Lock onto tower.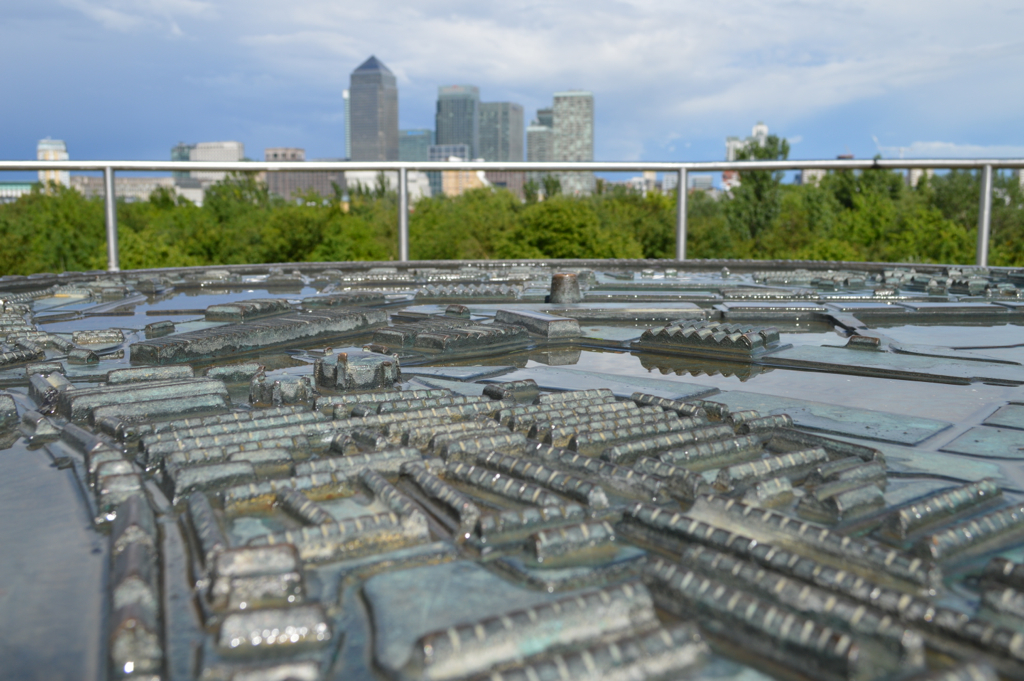
Locked: <region>434, 86, 477, 162</region>.
